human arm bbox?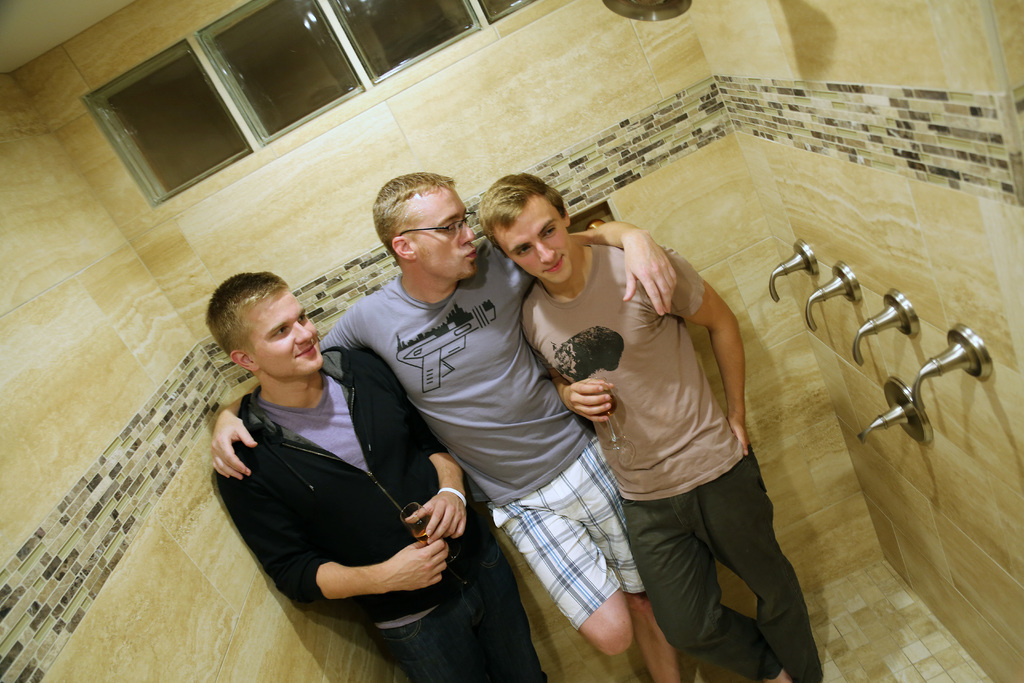
557:210:675:321
